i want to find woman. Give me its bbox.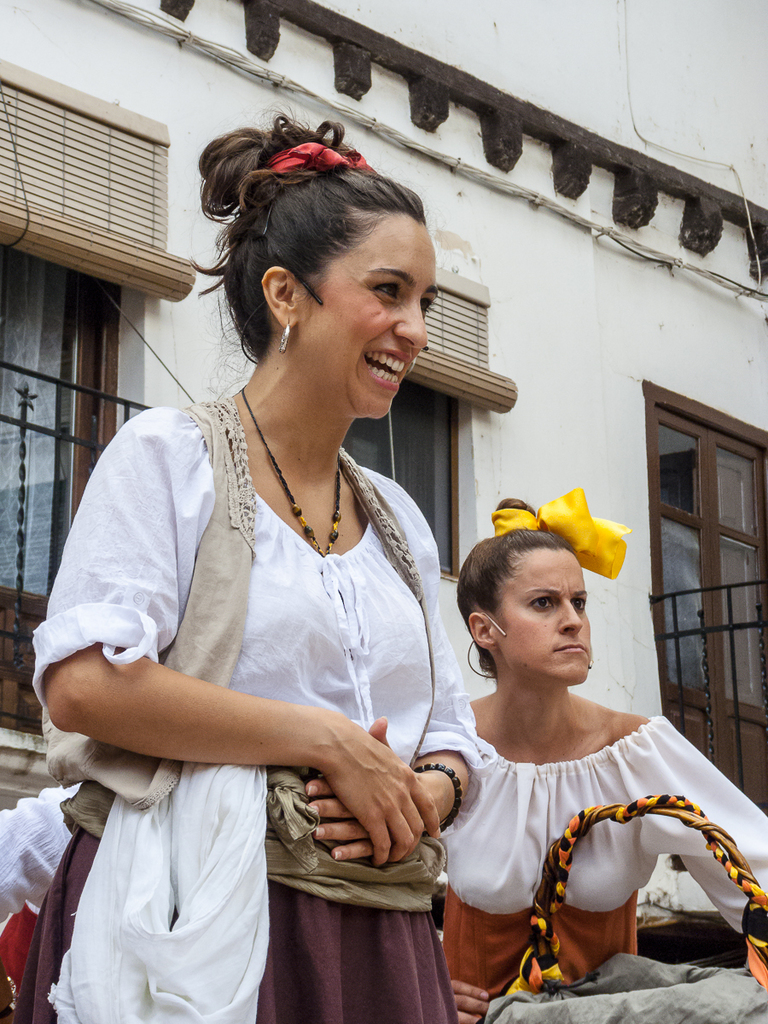
{"x1": 436, "y1": 494, "x2": 767, "y2": 1023}.
